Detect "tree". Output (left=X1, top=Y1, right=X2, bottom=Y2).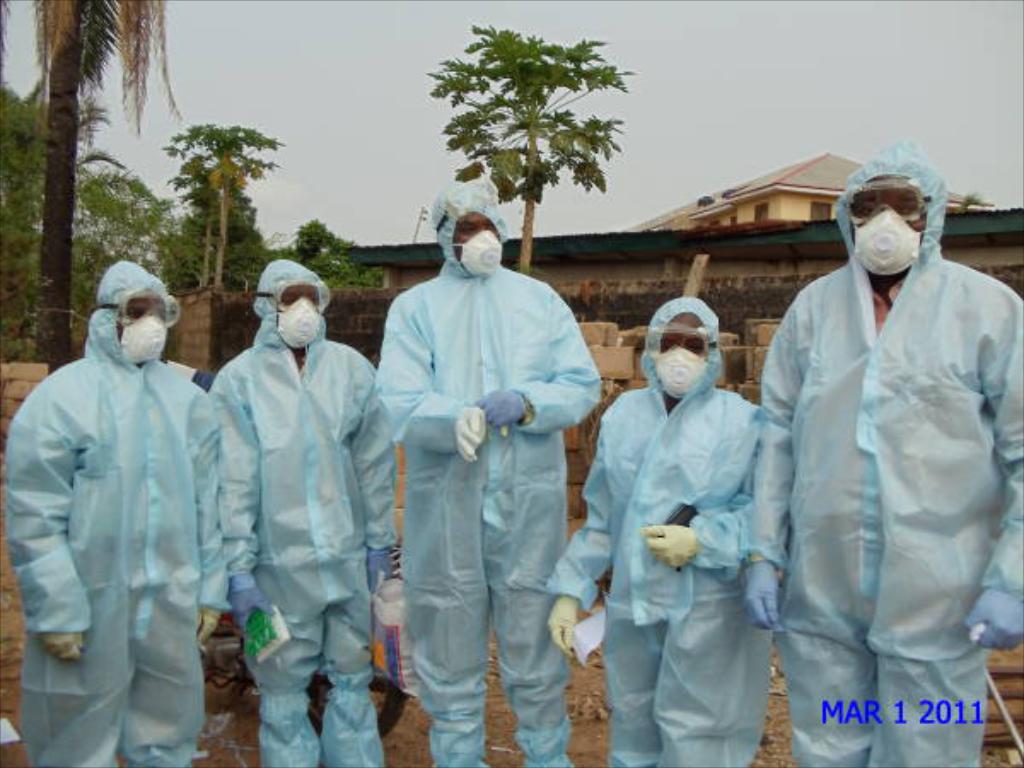
(left=420, top=20, right=640, bottom=273).
